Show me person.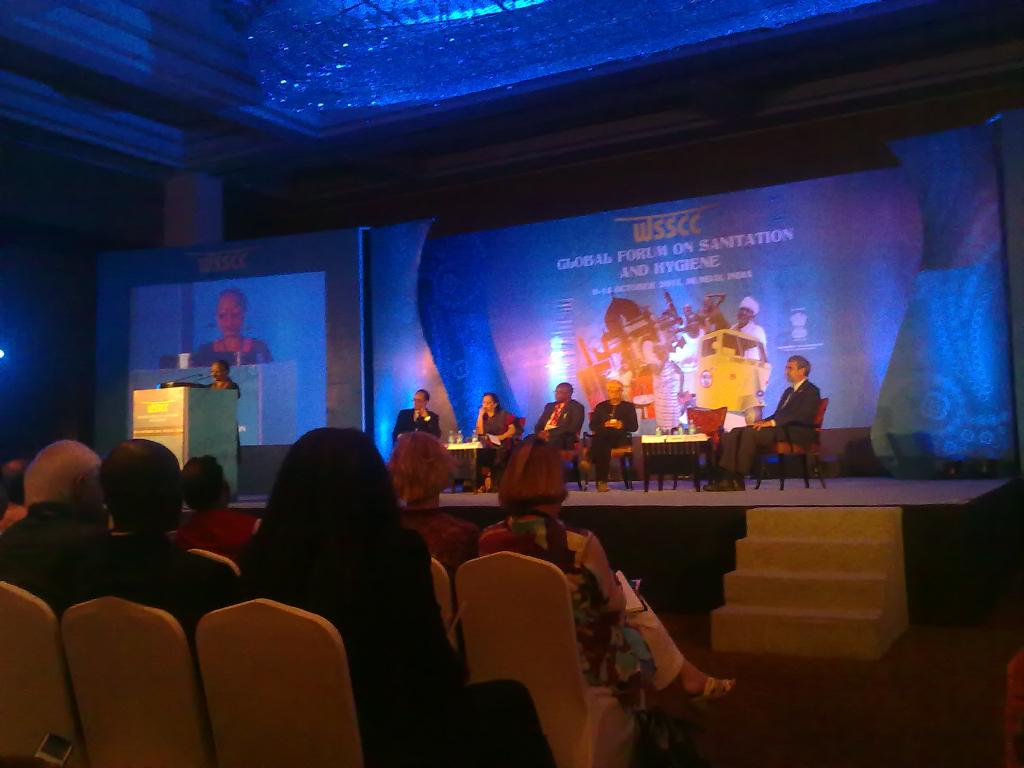
person is here: <region>699, 356, 820, 495</region>.
